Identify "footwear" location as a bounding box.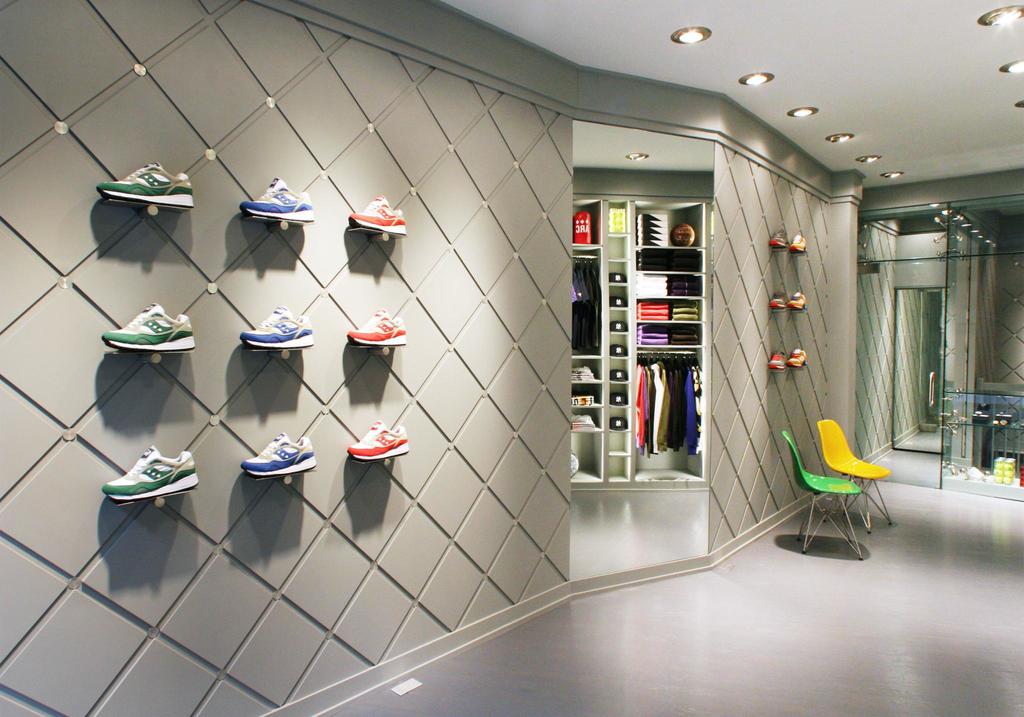
[238, 177, 314, 223].
